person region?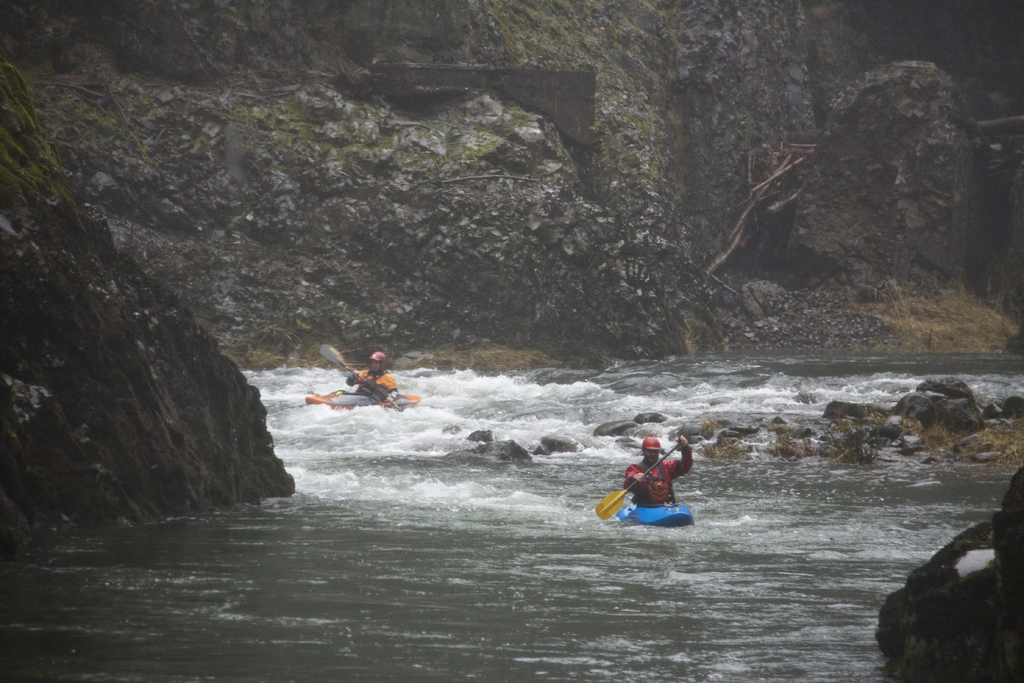
344, 349, 395, 398
